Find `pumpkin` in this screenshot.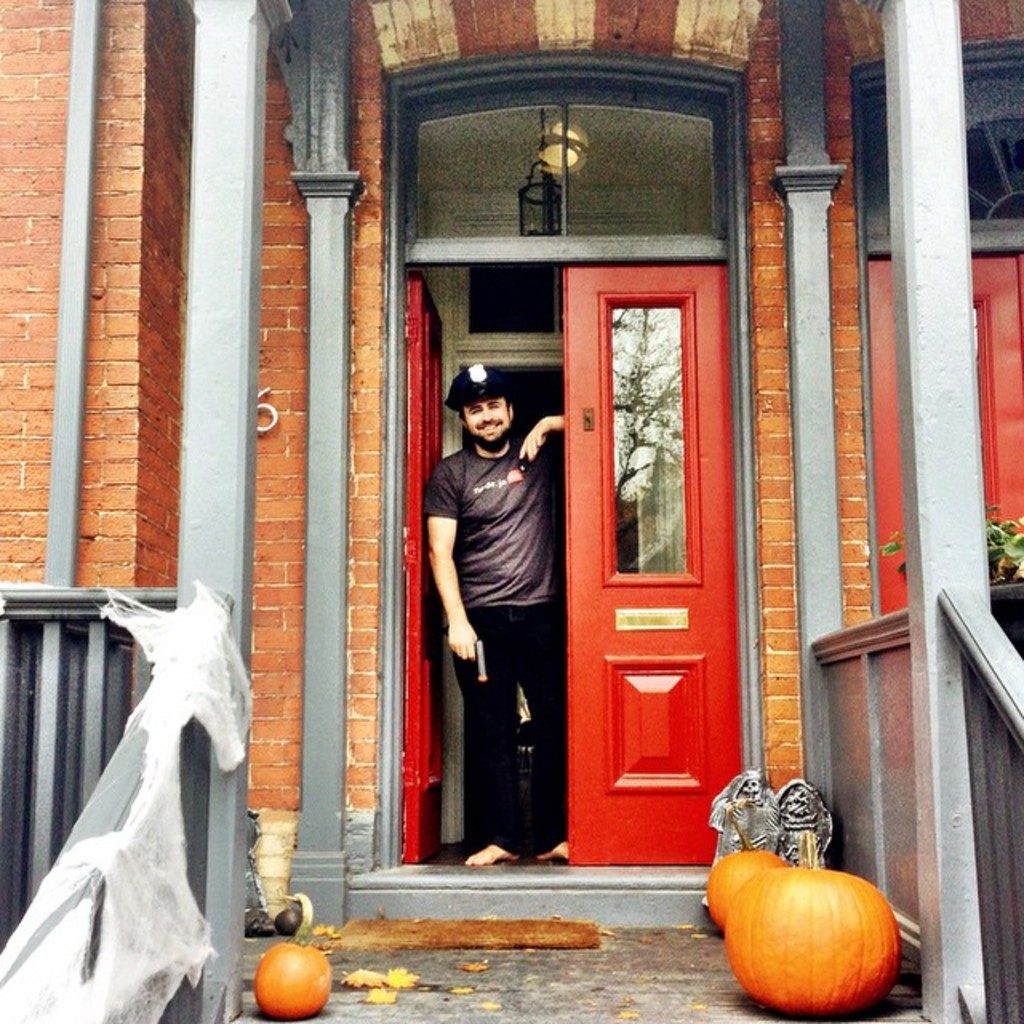
The bounding box for `pumpkin` is [left=258, top=933, right=333, bottom=1016].
